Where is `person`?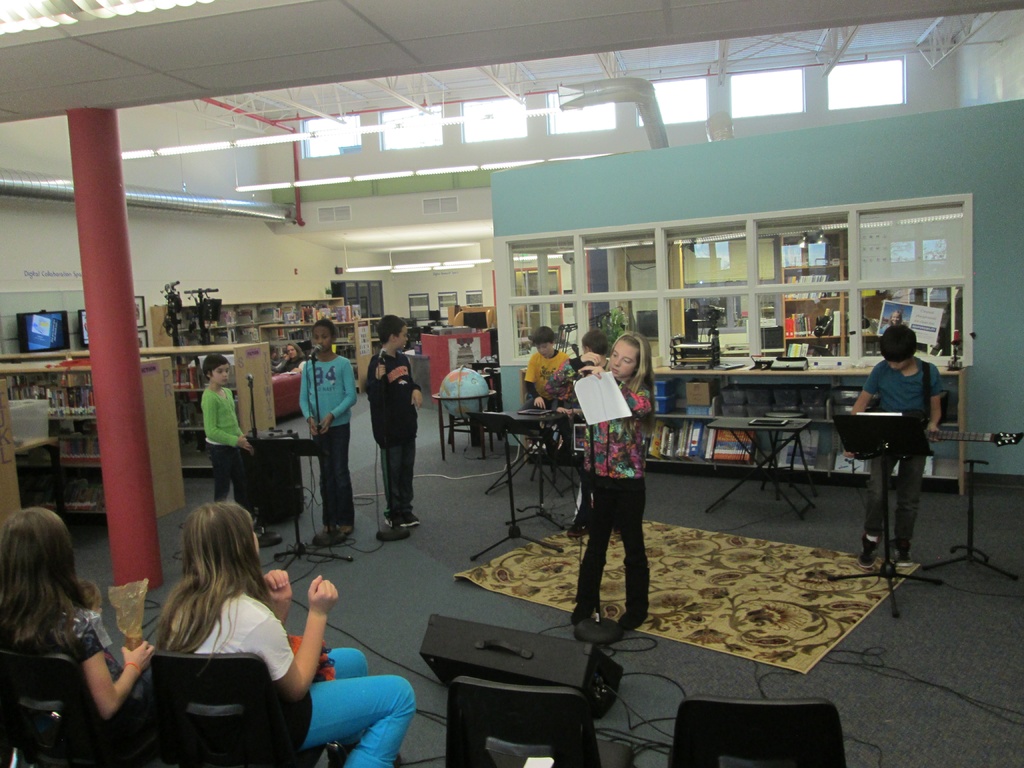
Rect(840, 322, 944, 563).
